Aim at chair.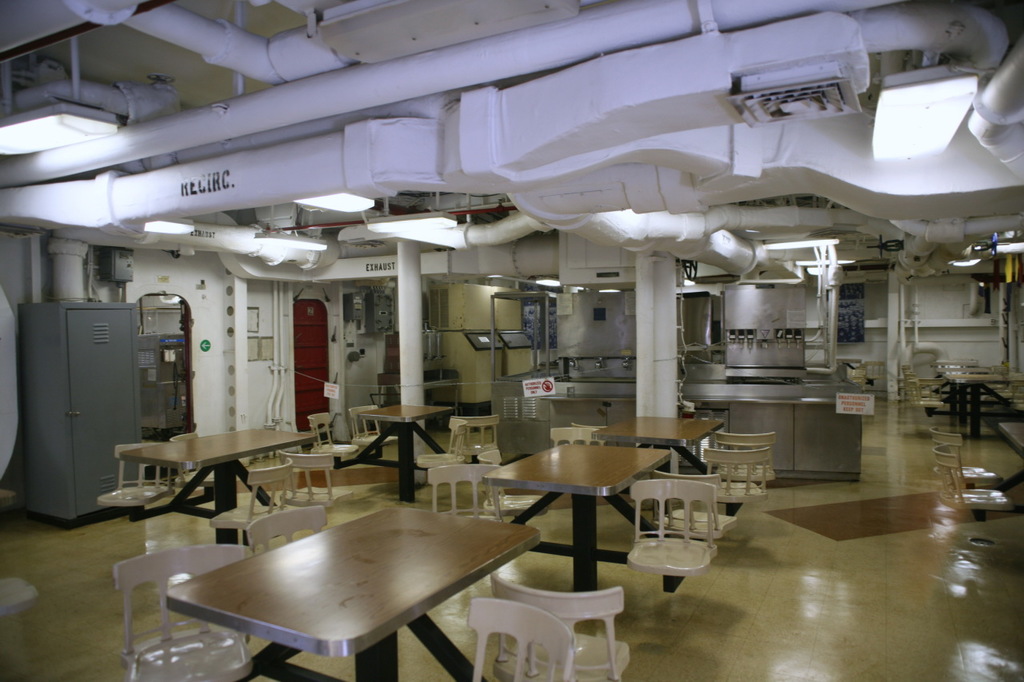
Aimed at 649, 470, 738, 538.
